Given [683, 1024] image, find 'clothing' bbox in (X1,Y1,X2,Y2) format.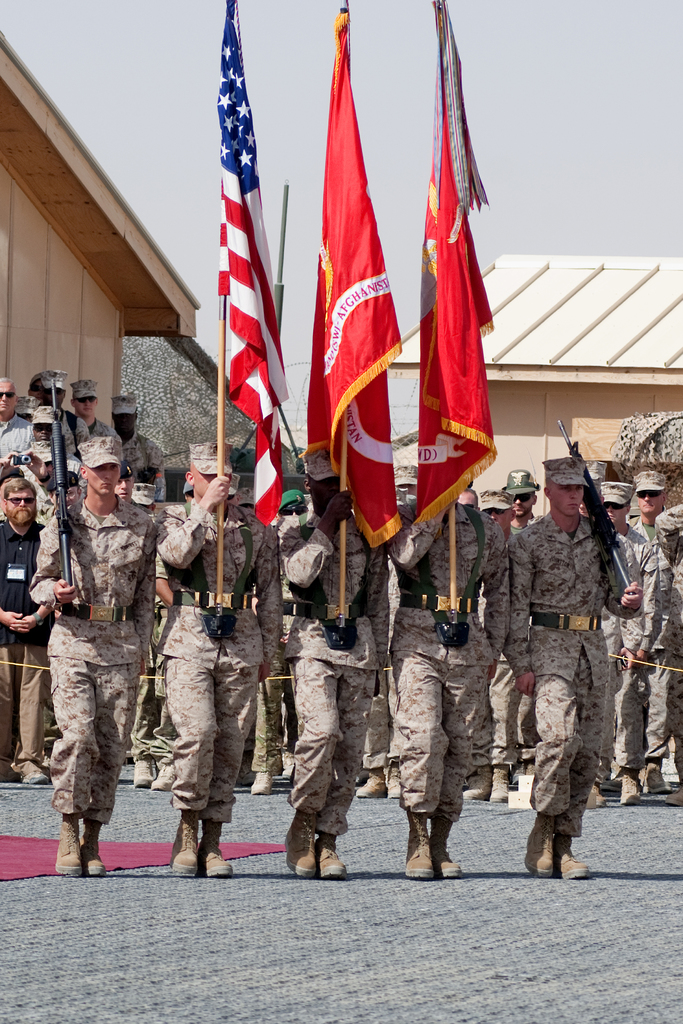
(601,481,632,507).
